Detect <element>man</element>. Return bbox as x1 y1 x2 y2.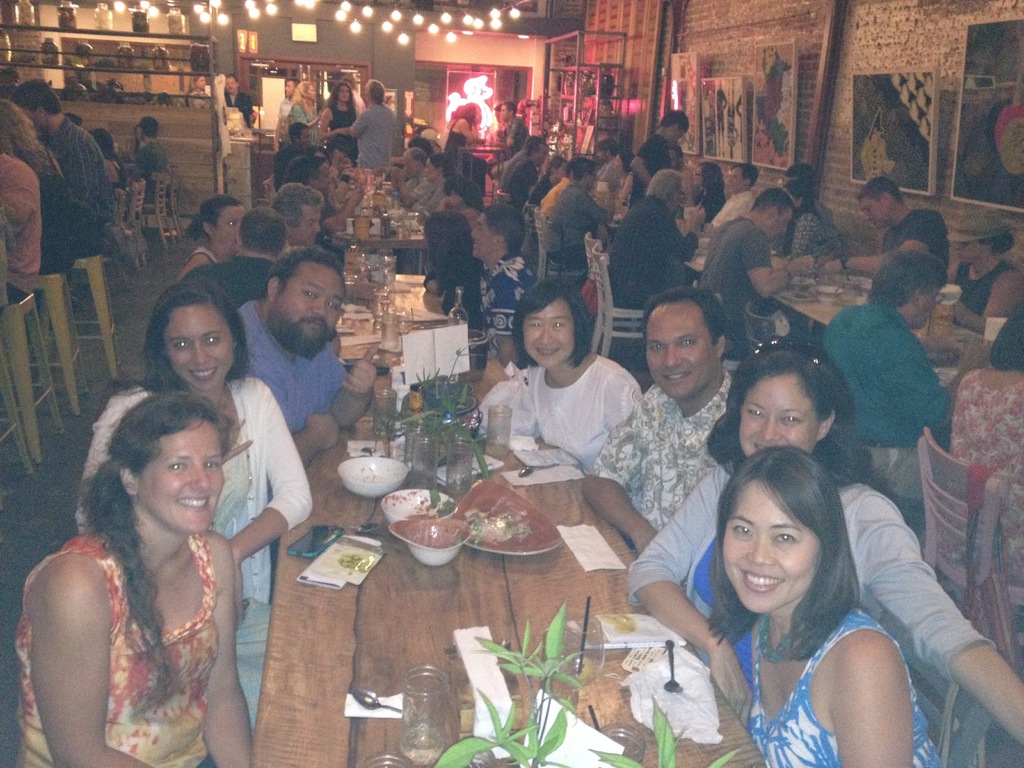
600 171 712 306.
